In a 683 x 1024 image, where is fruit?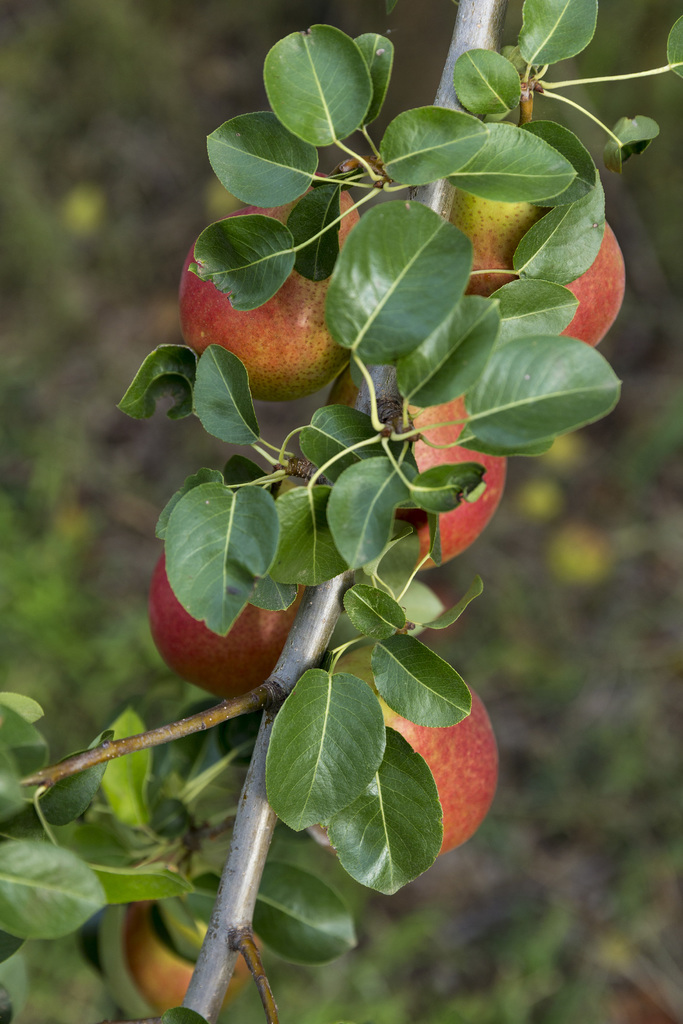
rect(76, 851, 266, 1023).
